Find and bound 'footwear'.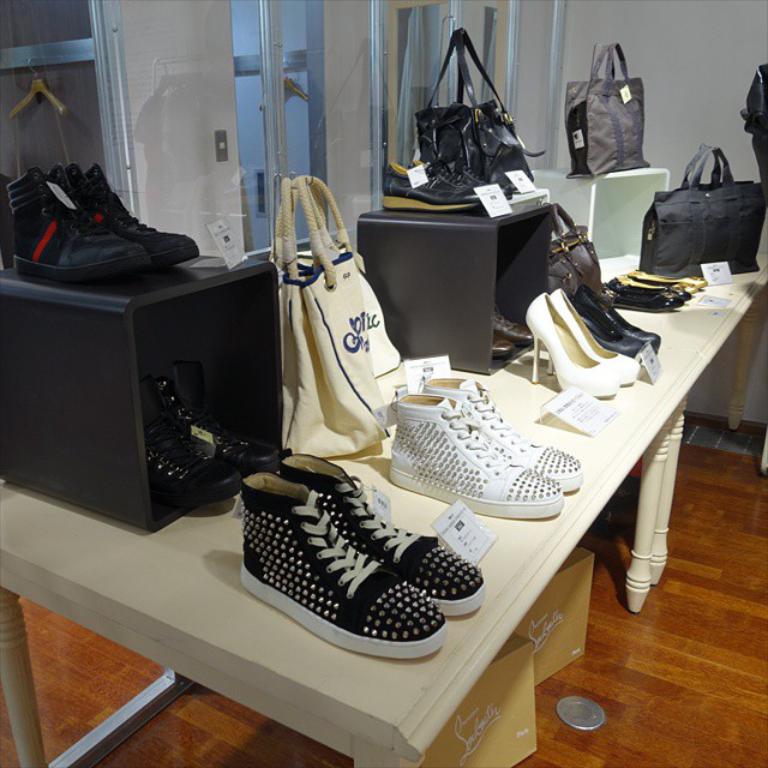
Bound: 413 372 592 496.
